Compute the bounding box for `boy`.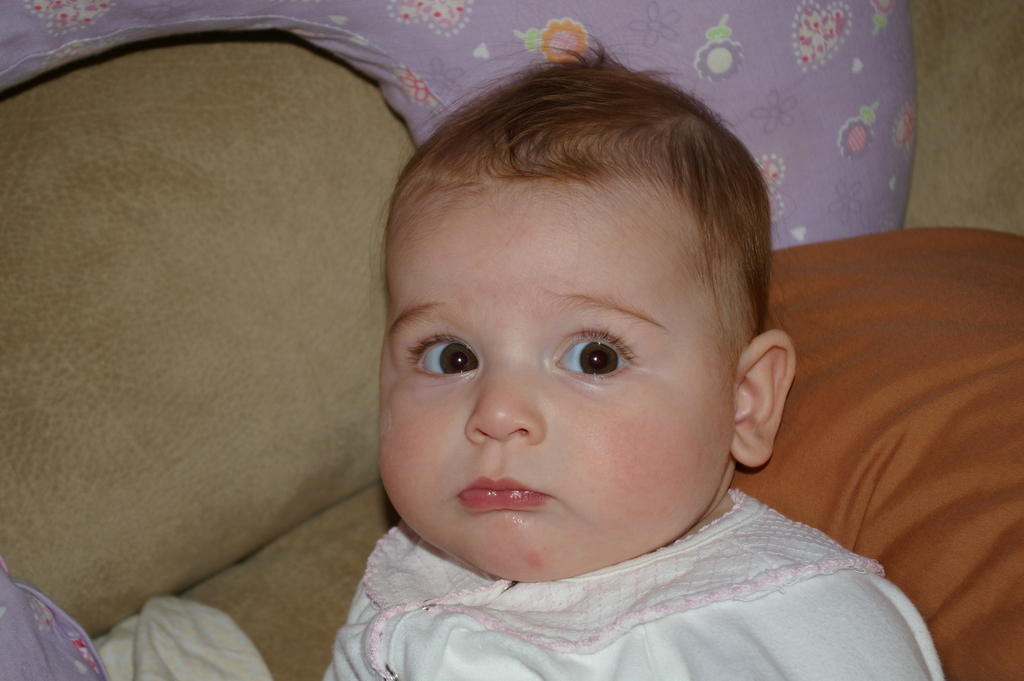
(x1=264, y1=77, x2=879, y2=680).
